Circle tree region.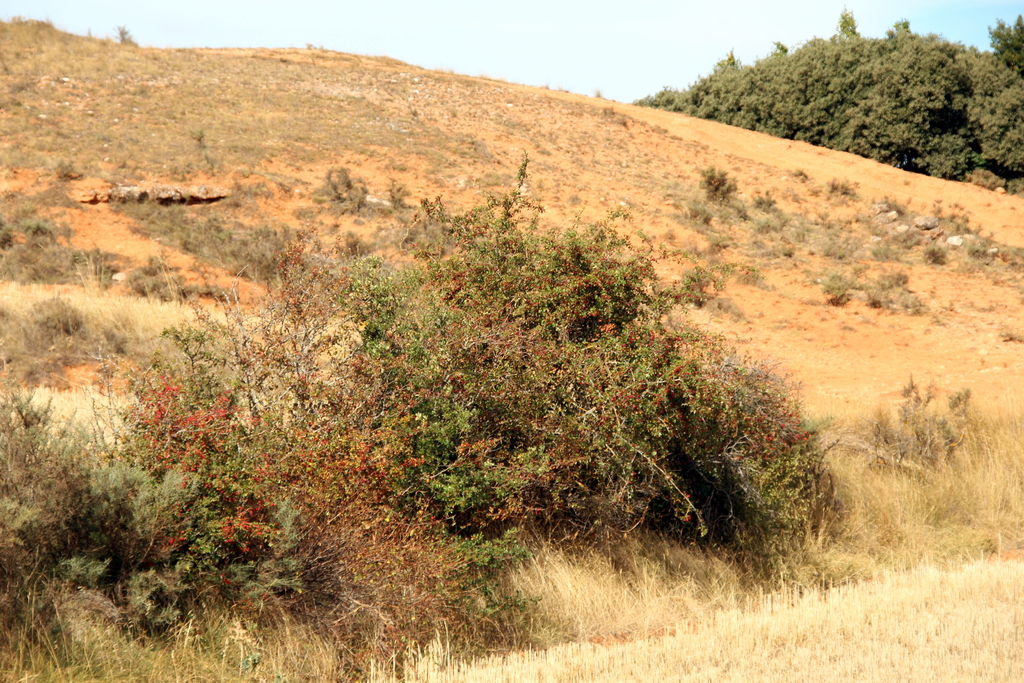
Region: pyautogui.locateOnScreen(986, 0, 1023, 63).
